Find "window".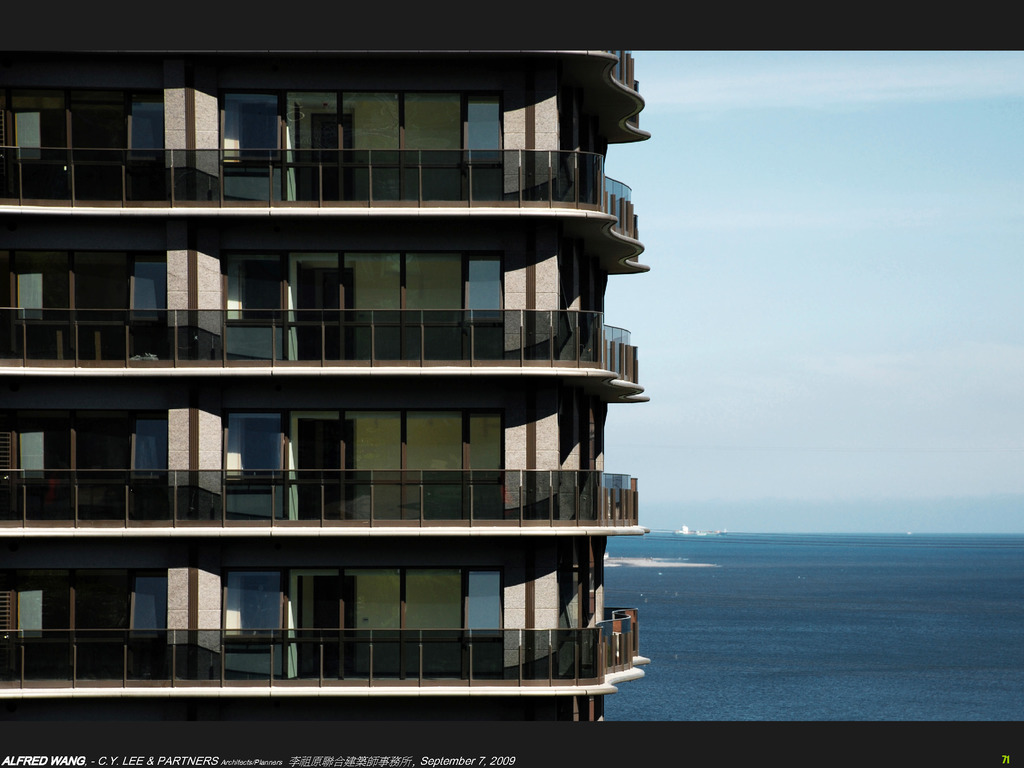
select_region(305, 420, 356, 474).
